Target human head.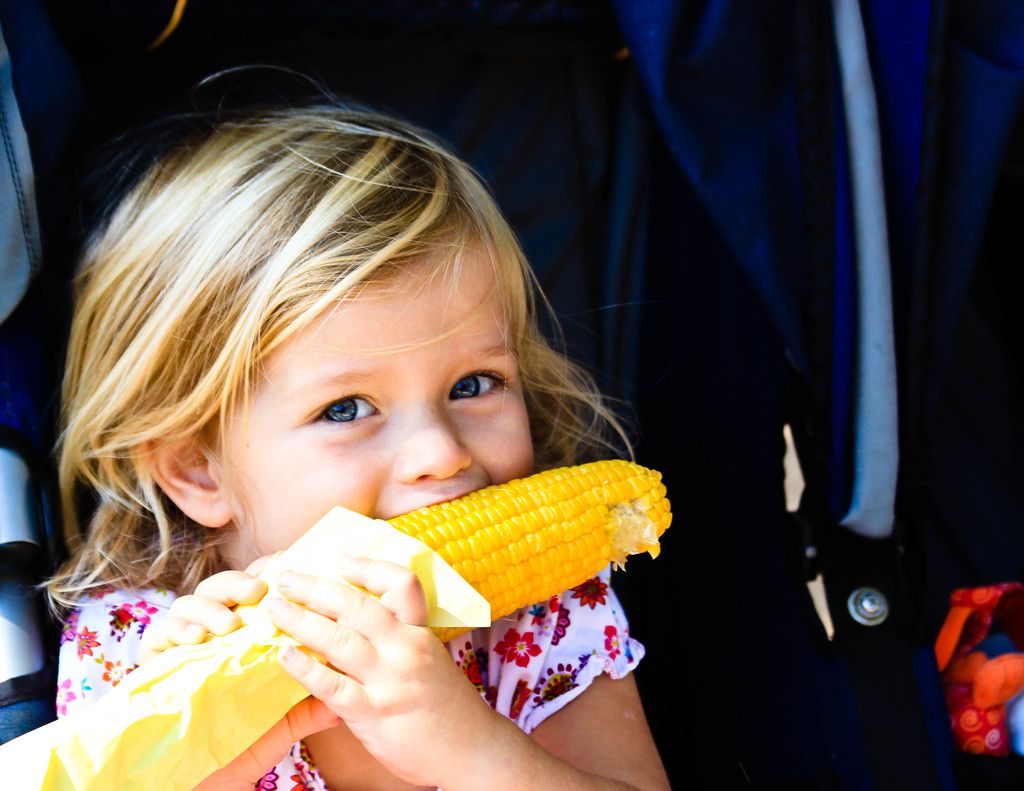
Target region: l=62, t=106, r=571, b=598.
